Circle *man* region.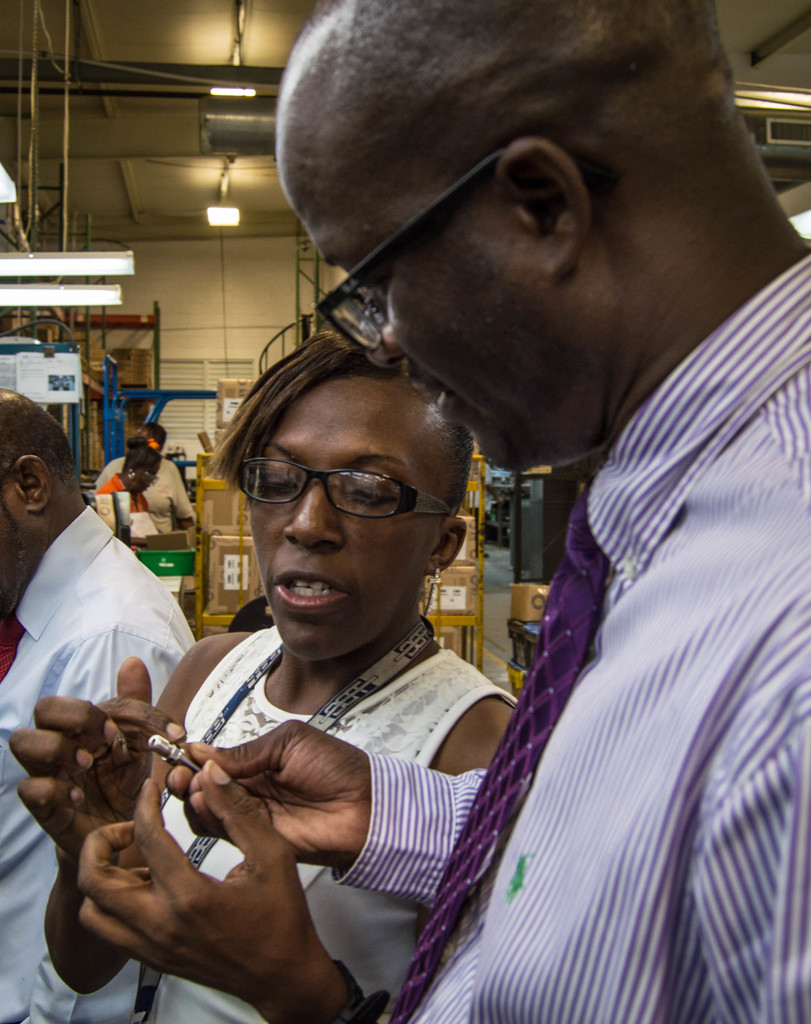
Region: {"left": 0, "top": 36, "right": 810, "bottom": 985}.
